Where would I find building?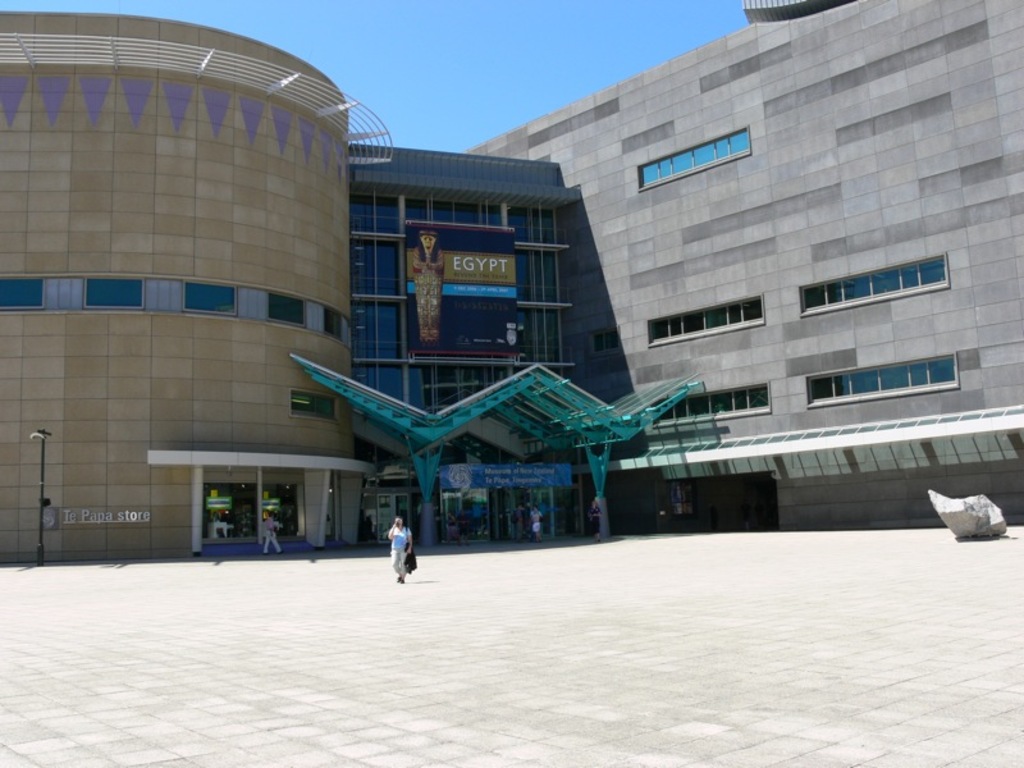
At [x1=0, y1=0, x2=1023, y2=566].
